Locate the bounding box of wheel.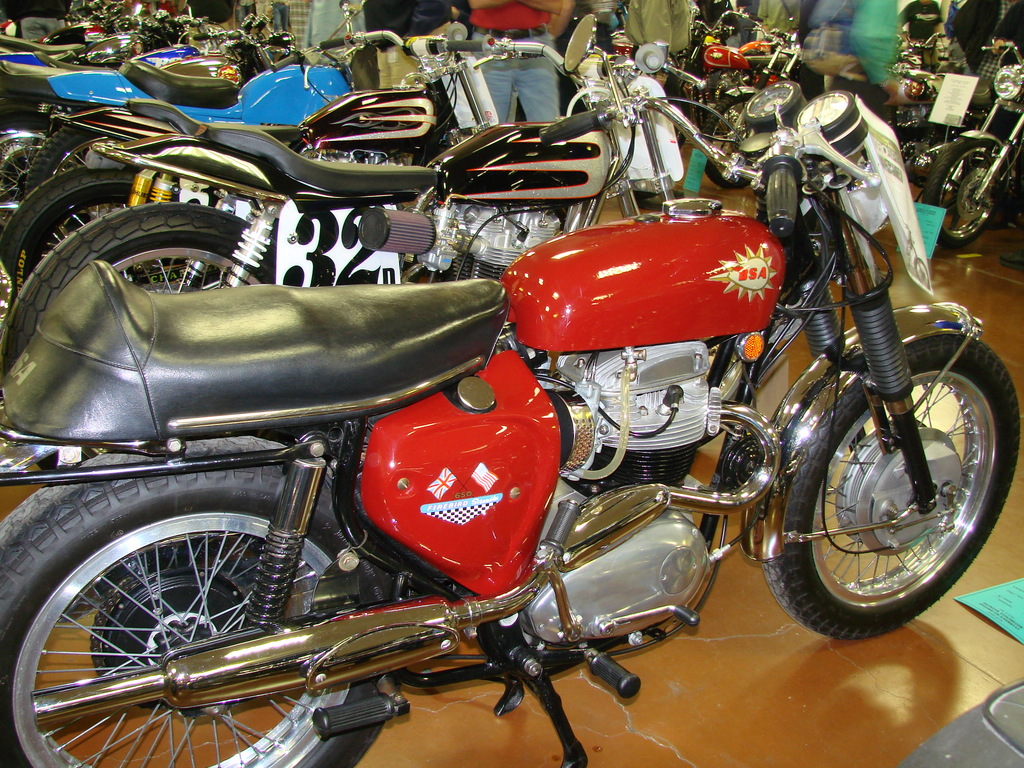
Bounding box: [left=0, top=435, right=397, bottom=767].
